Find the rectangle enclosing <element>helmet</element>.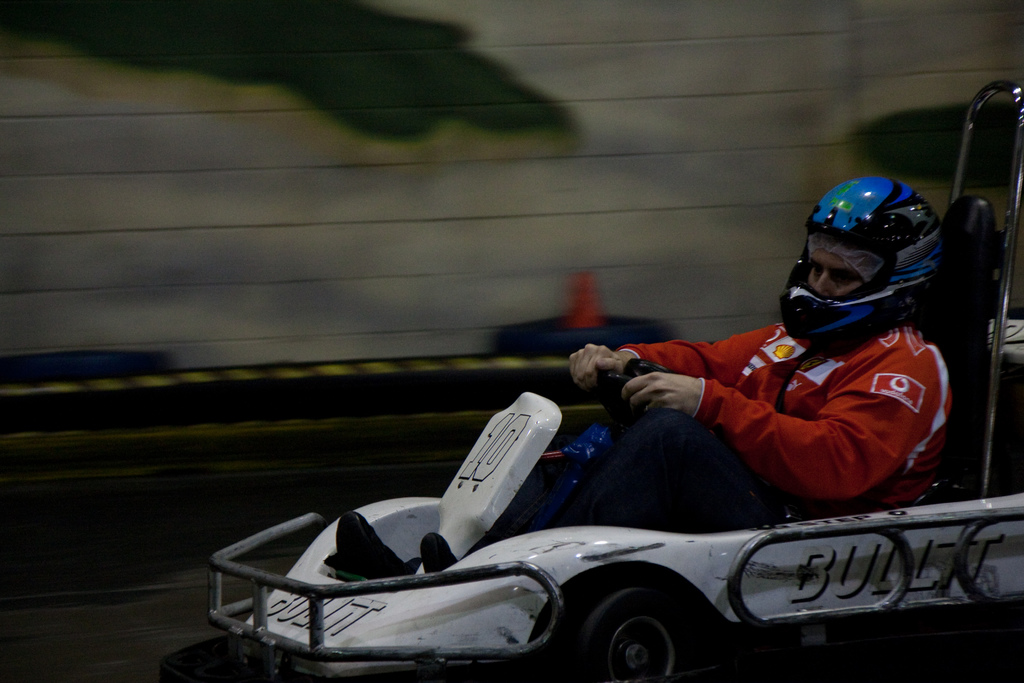
<region>777, 174, 947, 360</region>.
